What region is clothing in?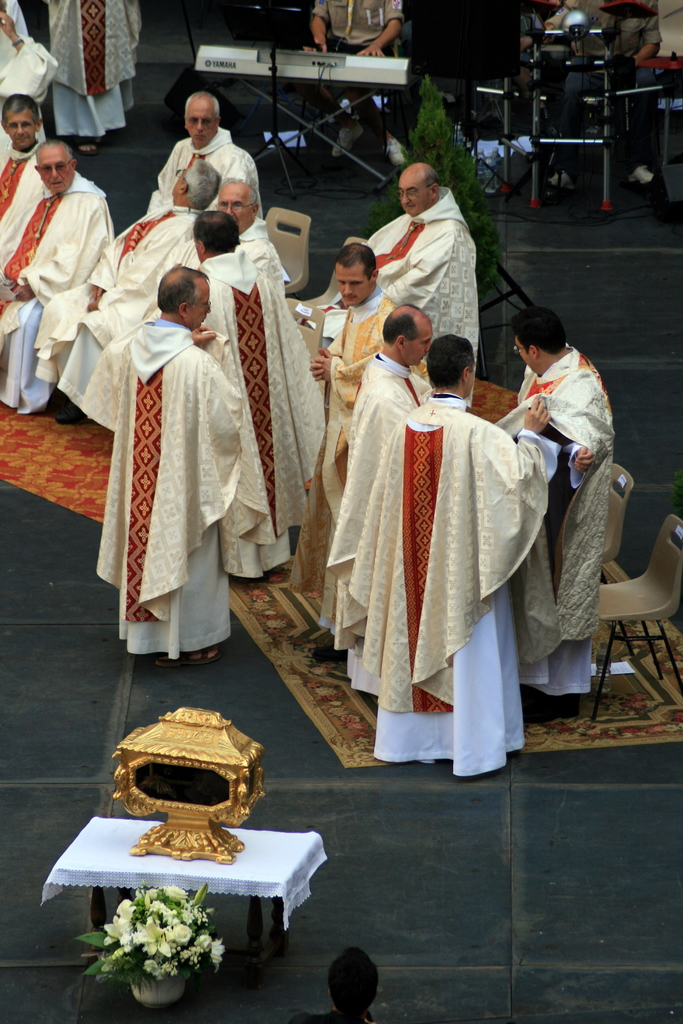
[310, 0, 409, 150].
